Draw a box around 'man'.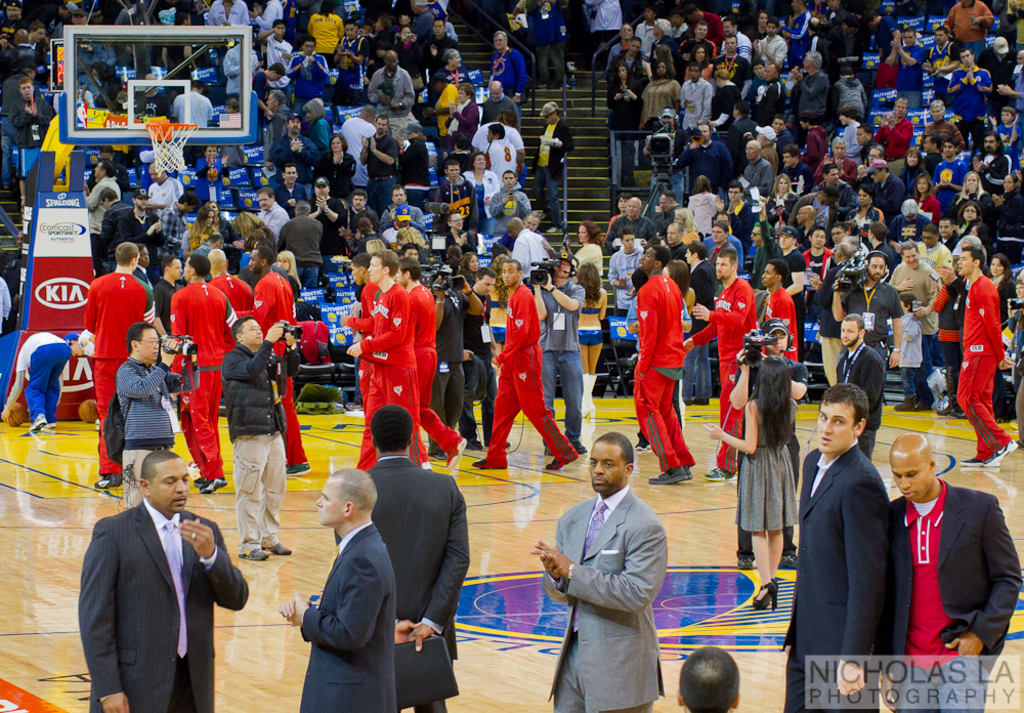
l=335, t=248, r=434, b=469.
